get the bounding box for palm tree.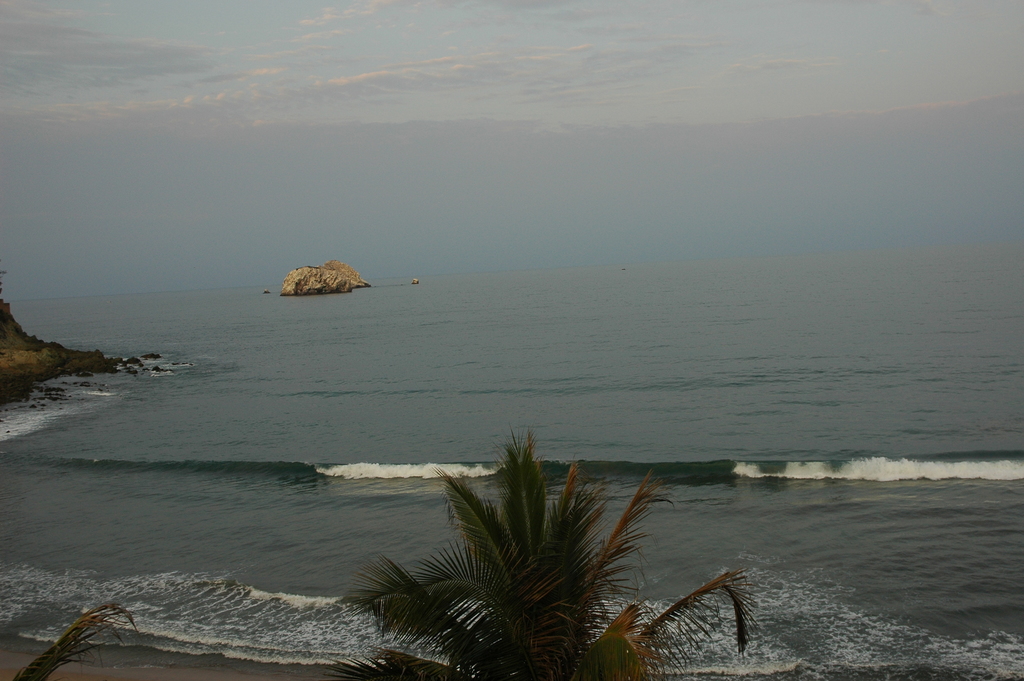
BBox(10, 602, 135, 680).
